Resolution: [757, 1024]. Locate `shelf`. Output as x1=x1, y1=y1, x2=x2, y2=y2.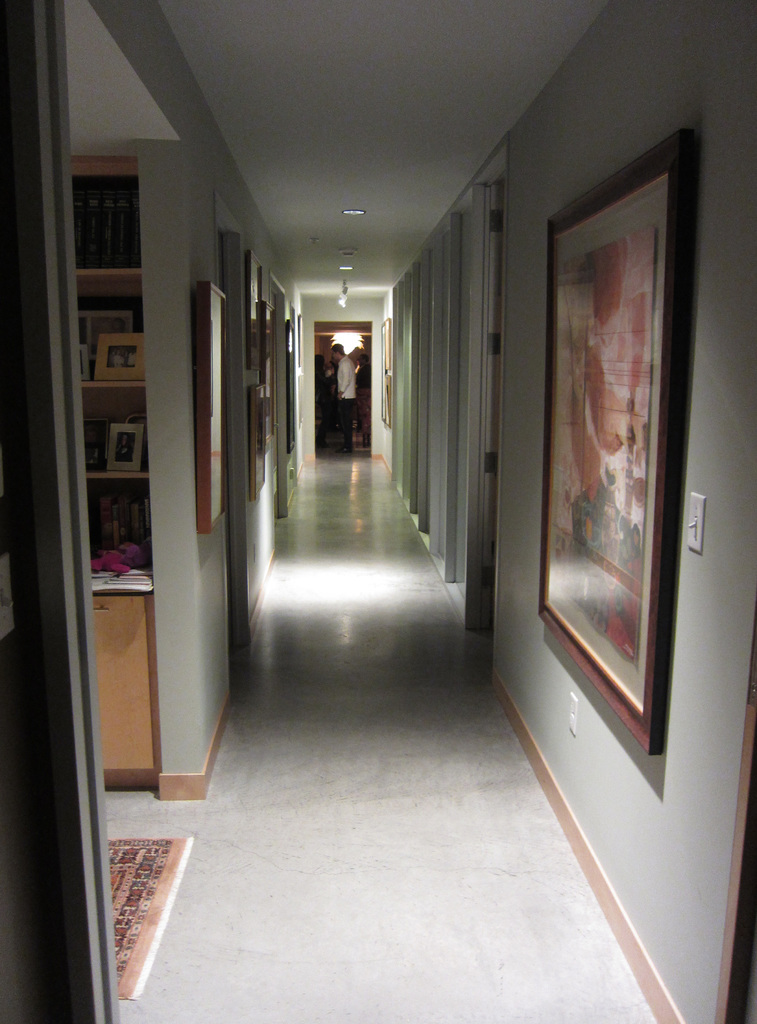
x1=74, y1=151, x2=150, y2=596.
